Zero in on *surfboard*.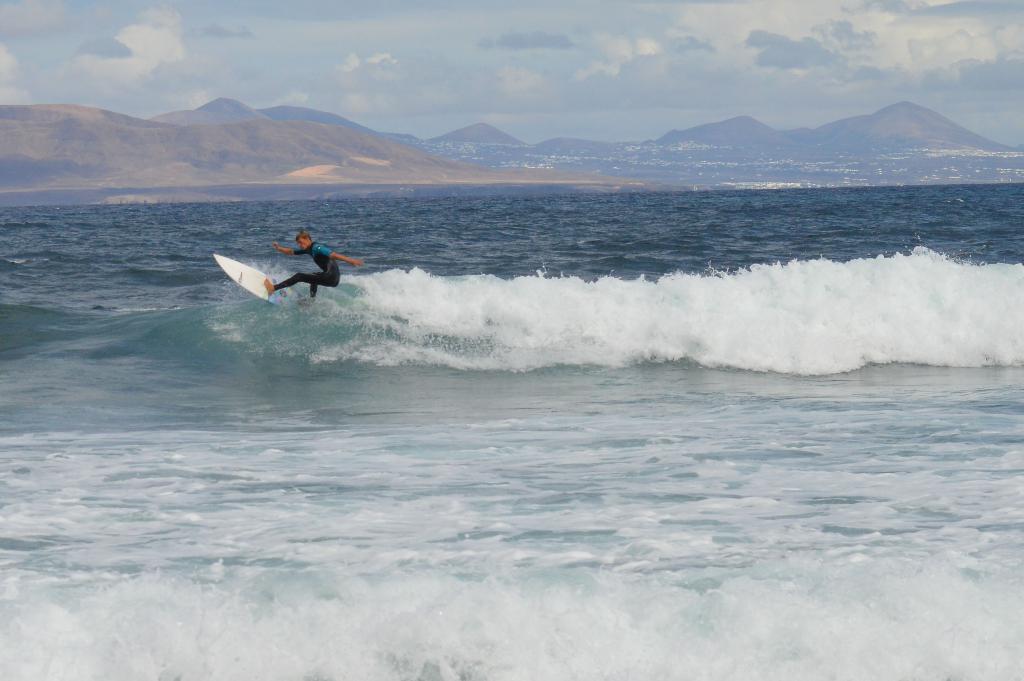
Zeroed in: l=211, t=250, r=310, b=307.
